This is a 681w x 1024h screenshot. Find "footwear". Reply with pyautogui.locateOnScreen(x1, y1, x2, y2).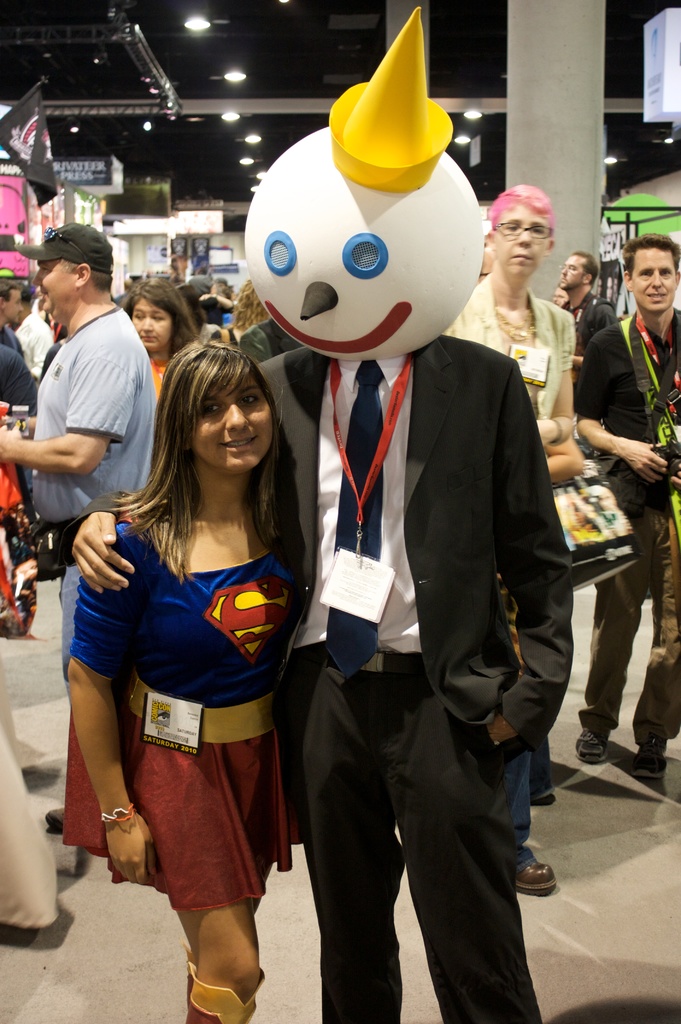
pyautogui.locateOnScreen(0, 920, 38, 944).
